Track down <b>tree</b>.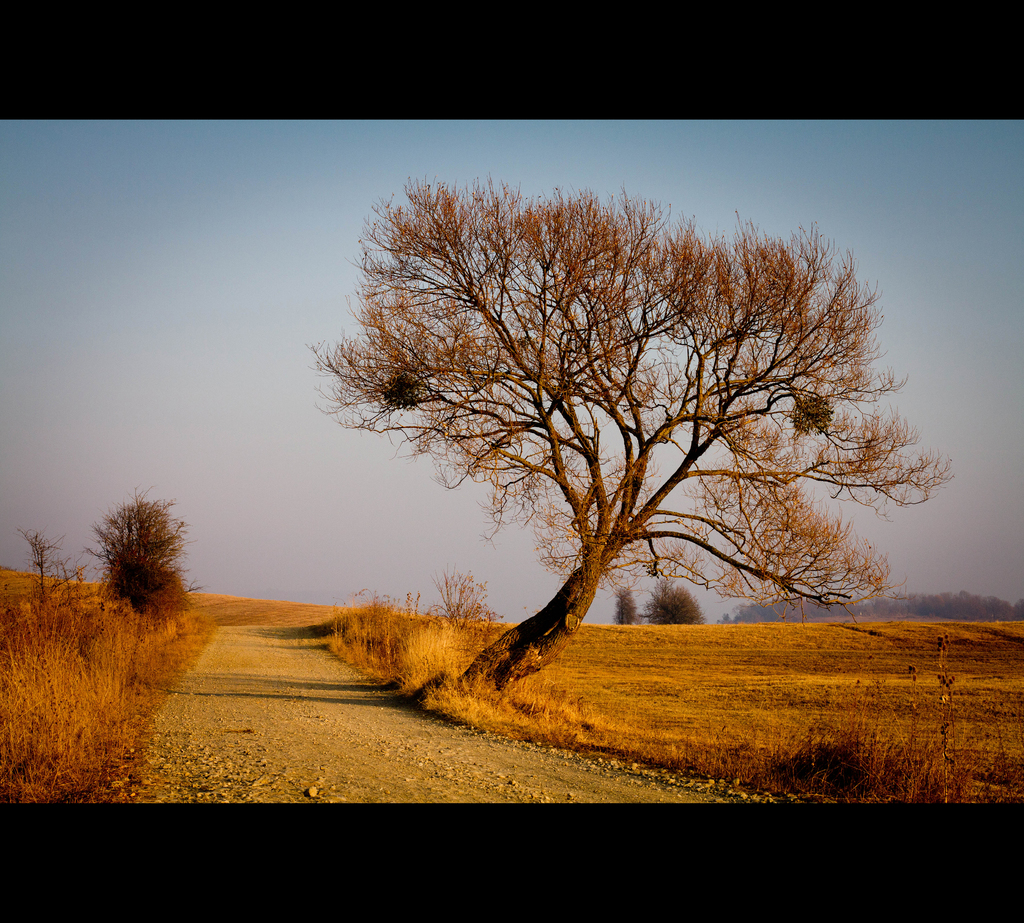
Tracked to <box>637,577,708,627</box>.
